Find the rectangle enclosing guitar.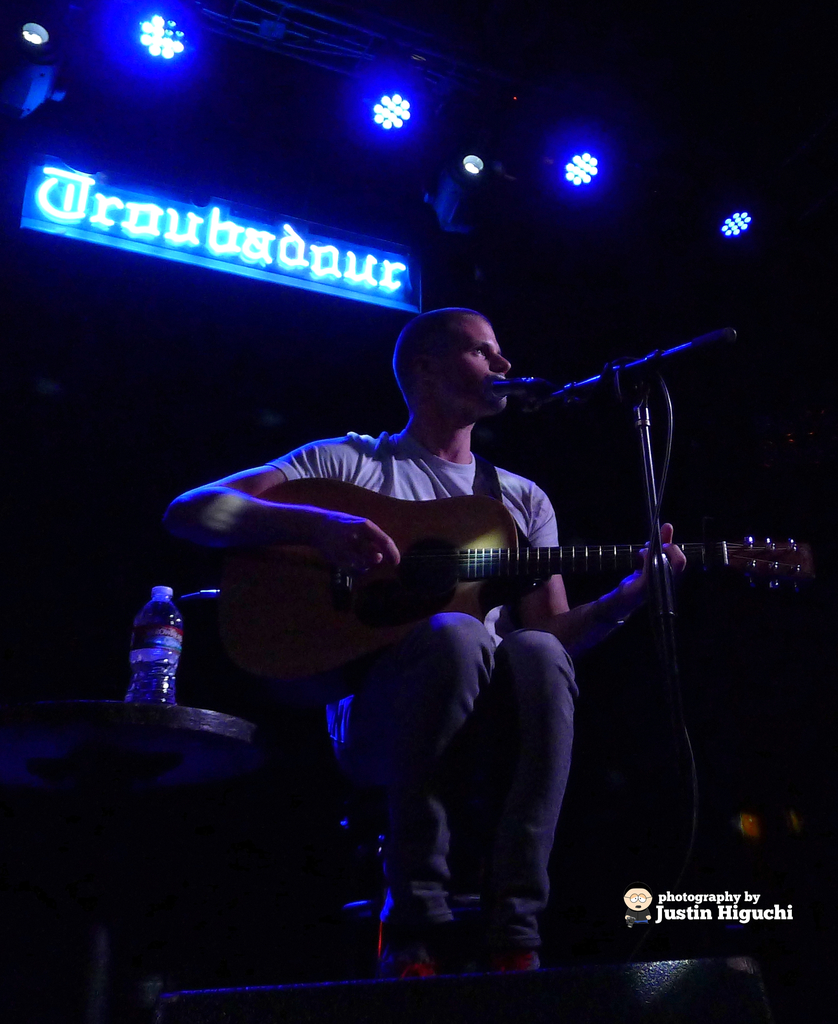
bbox(179, 458, 689, 703).
